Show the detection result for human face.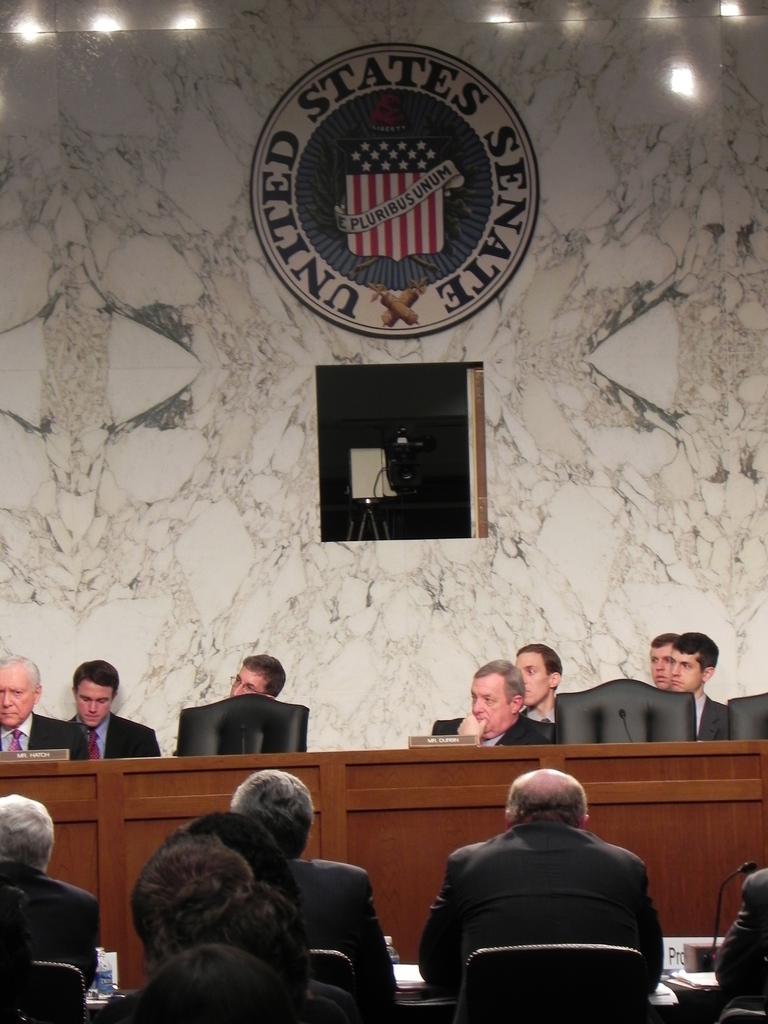
pyautogui.locateOnScreen(82, 673, 115, 725).
